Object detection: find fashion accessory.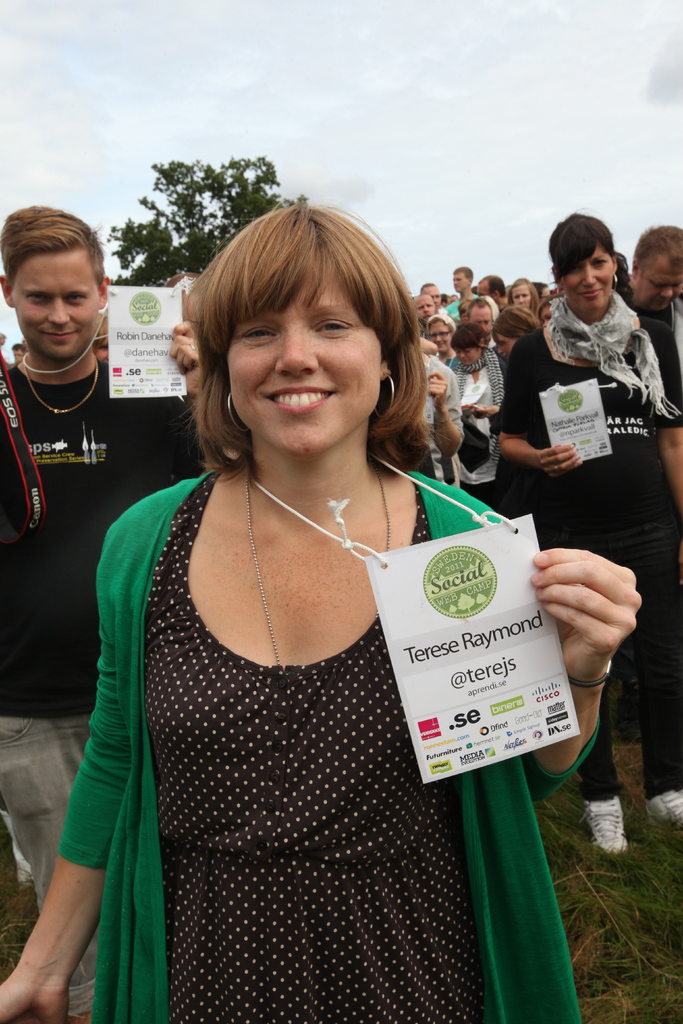
crop(557, 463, 560, 470).
